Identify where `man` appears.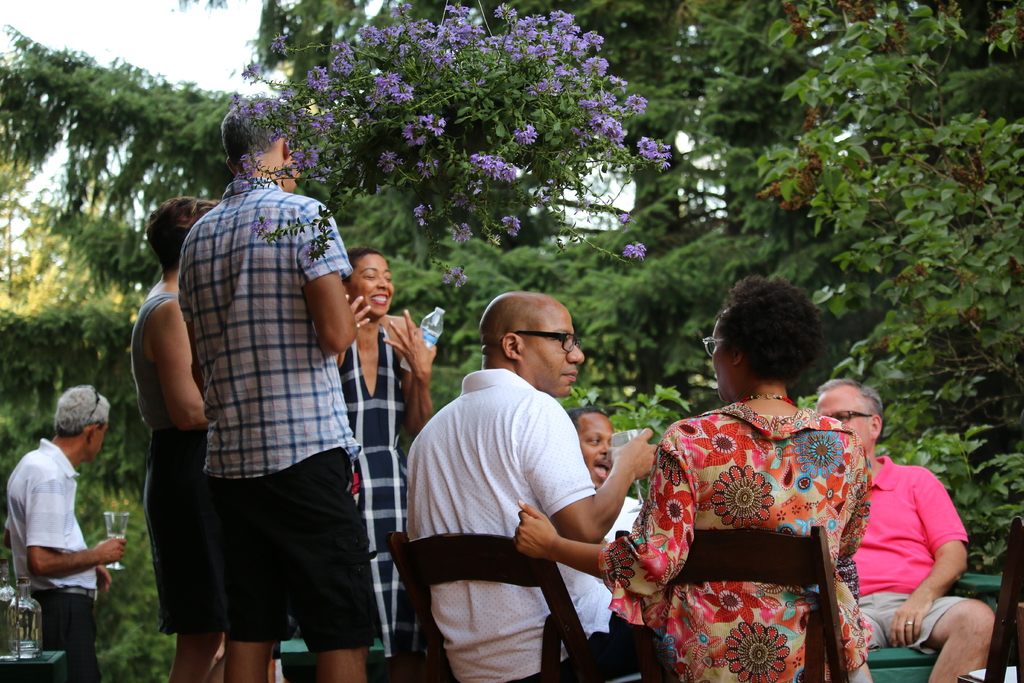
Appears at <box>132,193,224,682</box>.
